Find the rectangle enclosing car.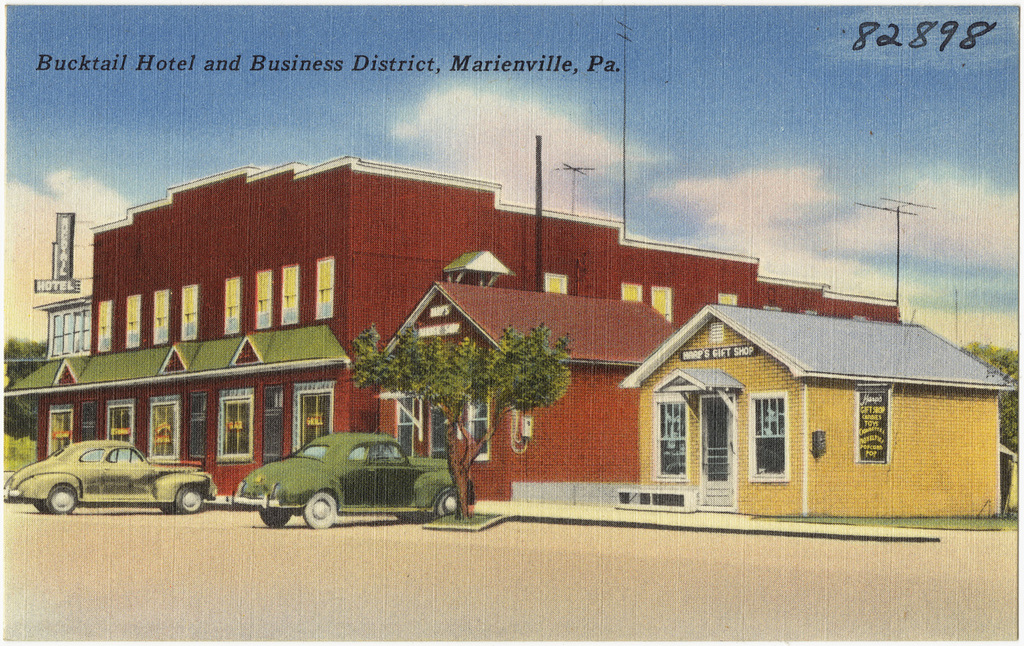
region(0, 438, 220, 514).
